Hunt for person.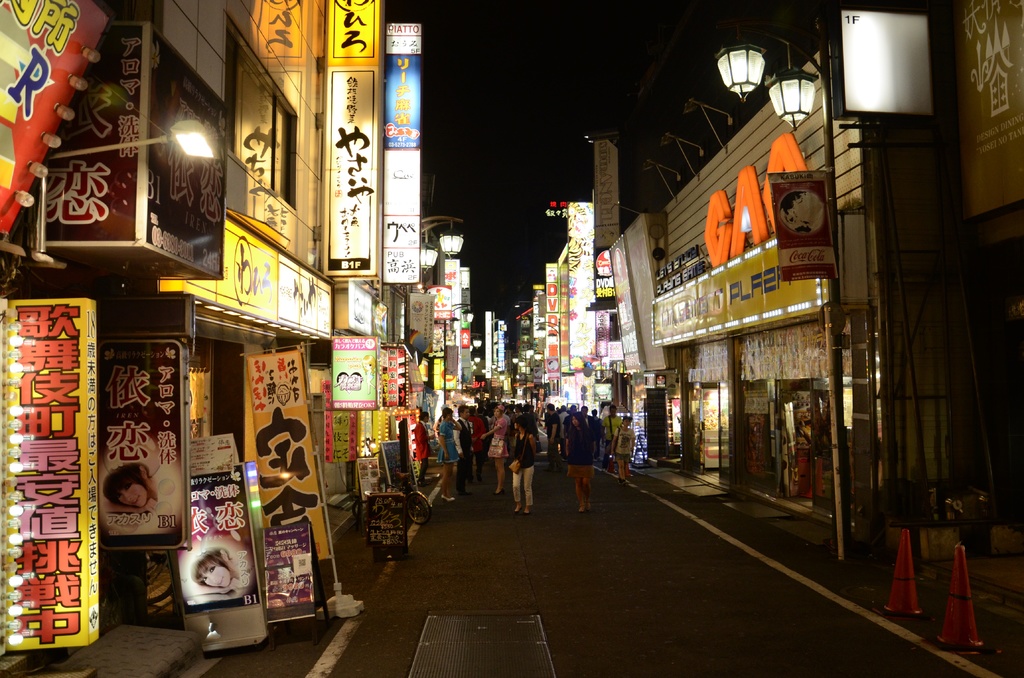
Hunted down at [left=508, top=415, right=541, bottom=515].
